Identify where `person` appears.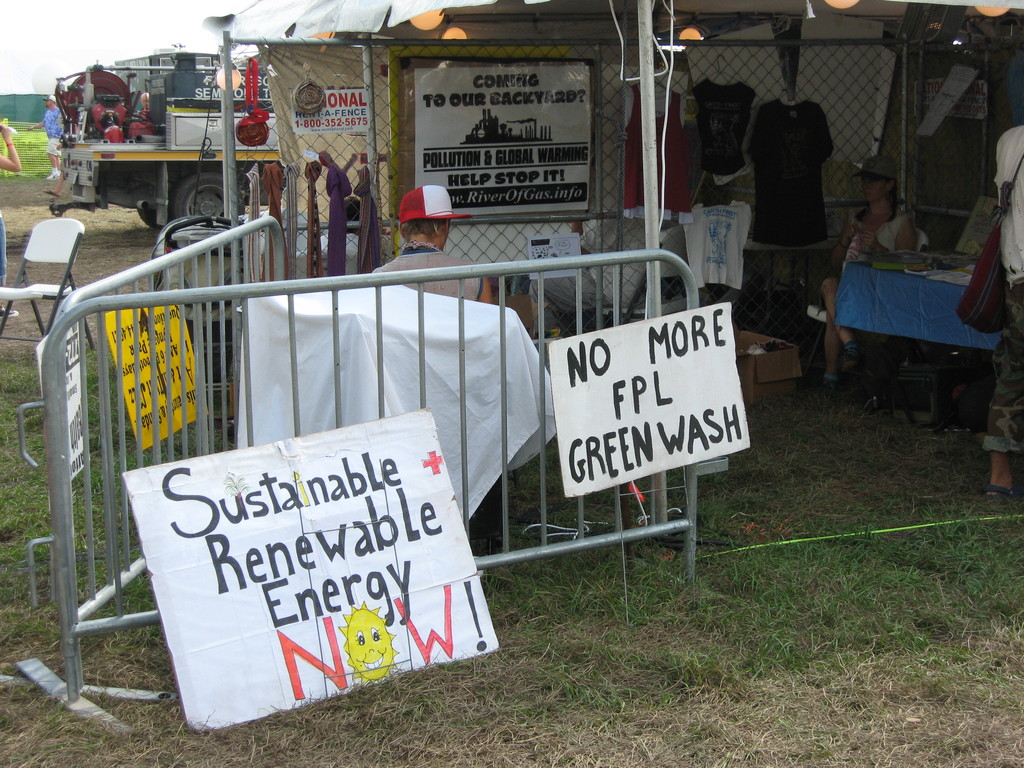
Appears at 26/92/63/180.
